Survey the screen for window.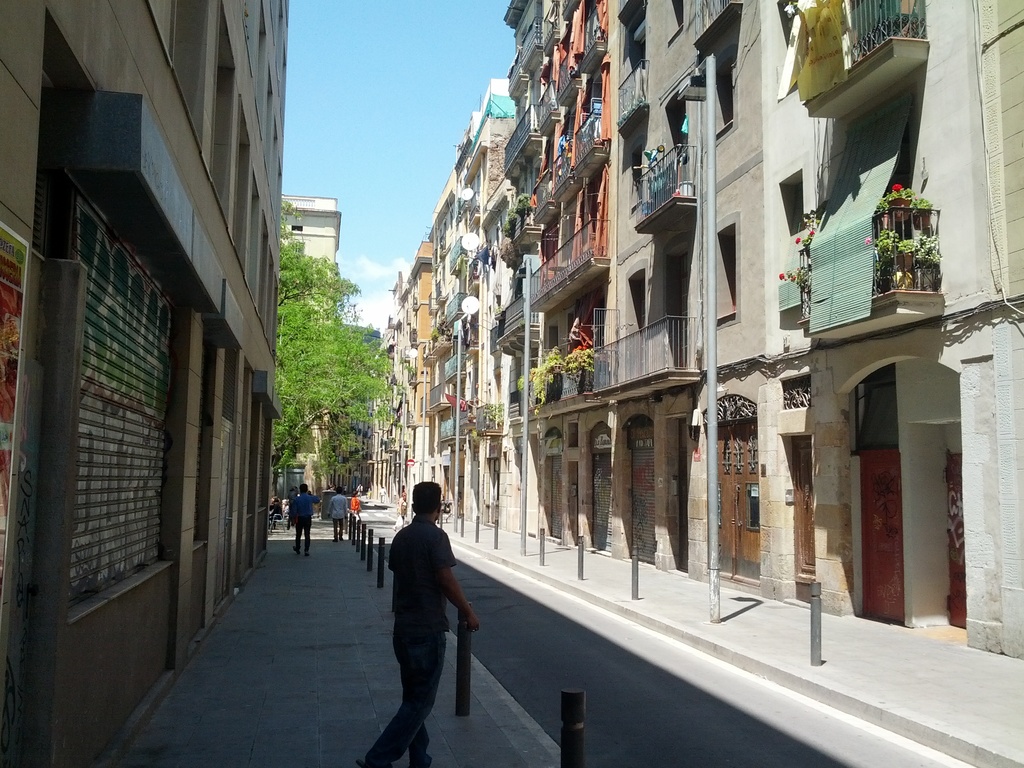
Survey found: [712, 52, 737, 151].
